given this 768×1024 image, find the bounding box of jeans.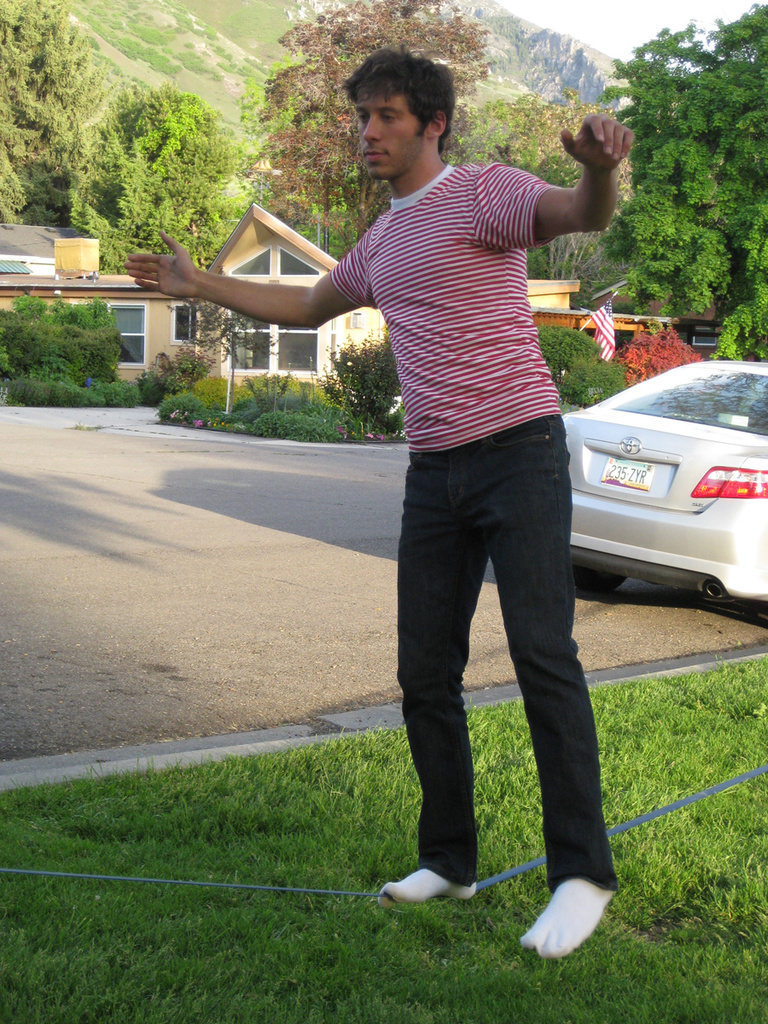
<region>370, 414, 627, 938</region>.
